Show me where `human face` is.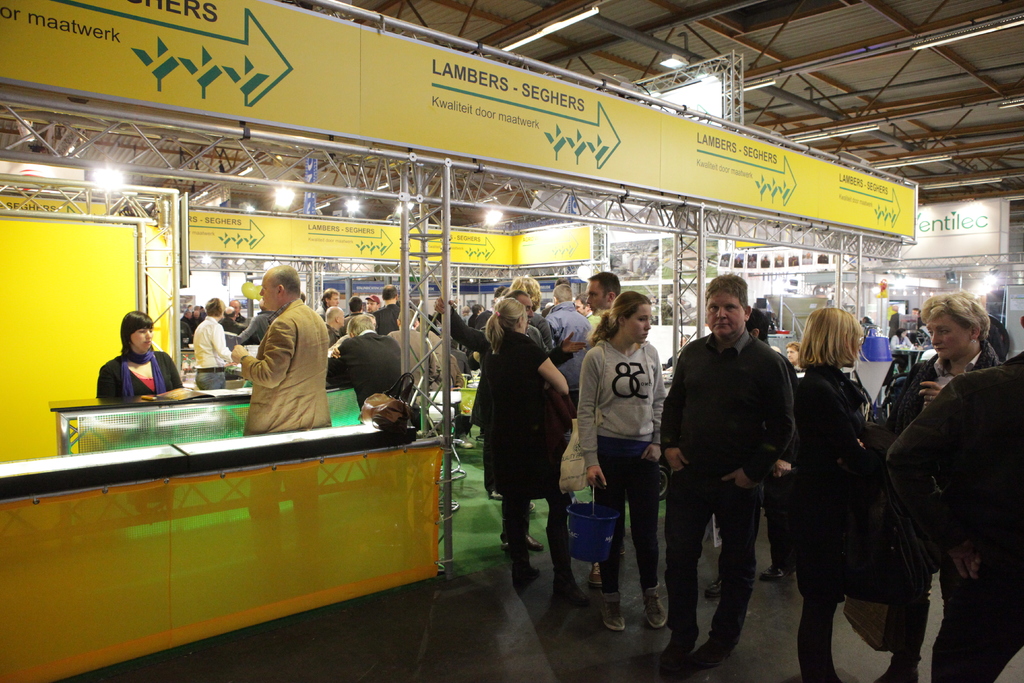
`human face` is at detection(131, 326, 154, 351).
